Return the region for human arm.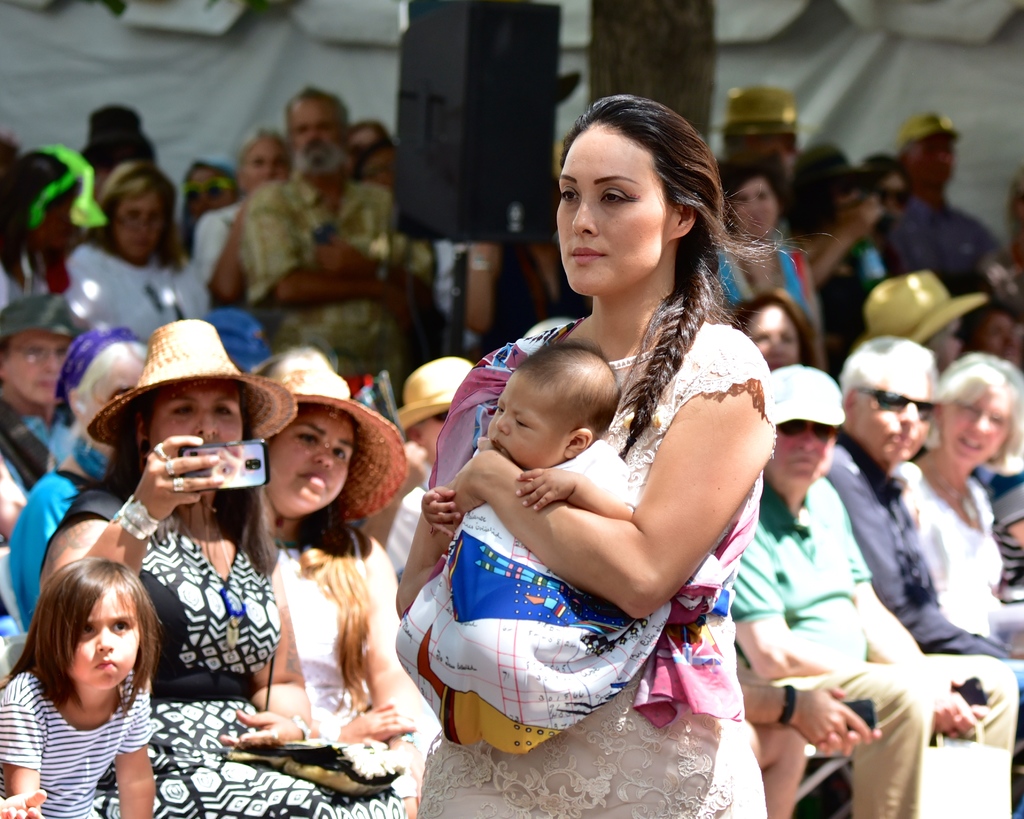
locate(255, 185, 416, 330).
